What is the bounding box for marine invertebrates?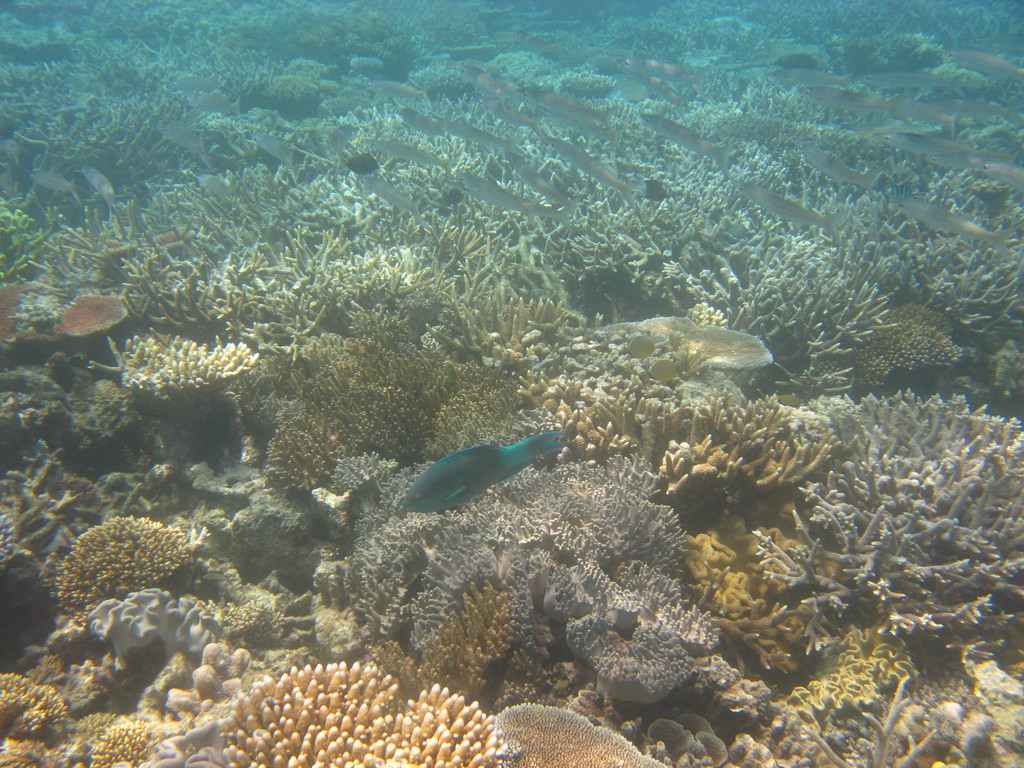
<region>787, 664, 972, 767</region>.
